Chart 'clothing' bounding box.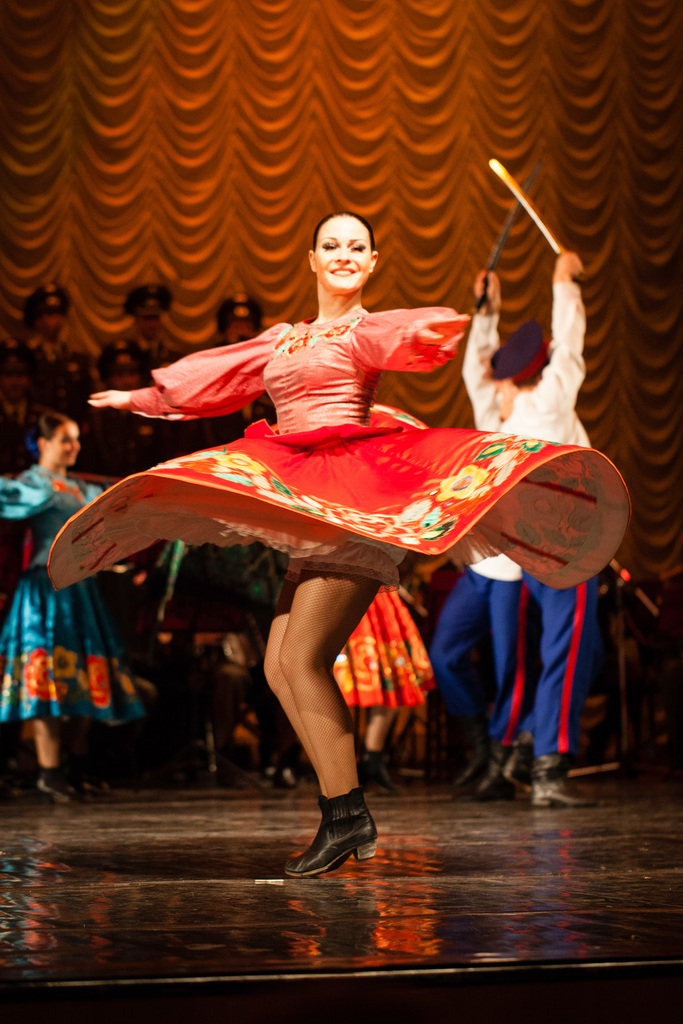
Charted: bbox(498, 280, 604, 758).
